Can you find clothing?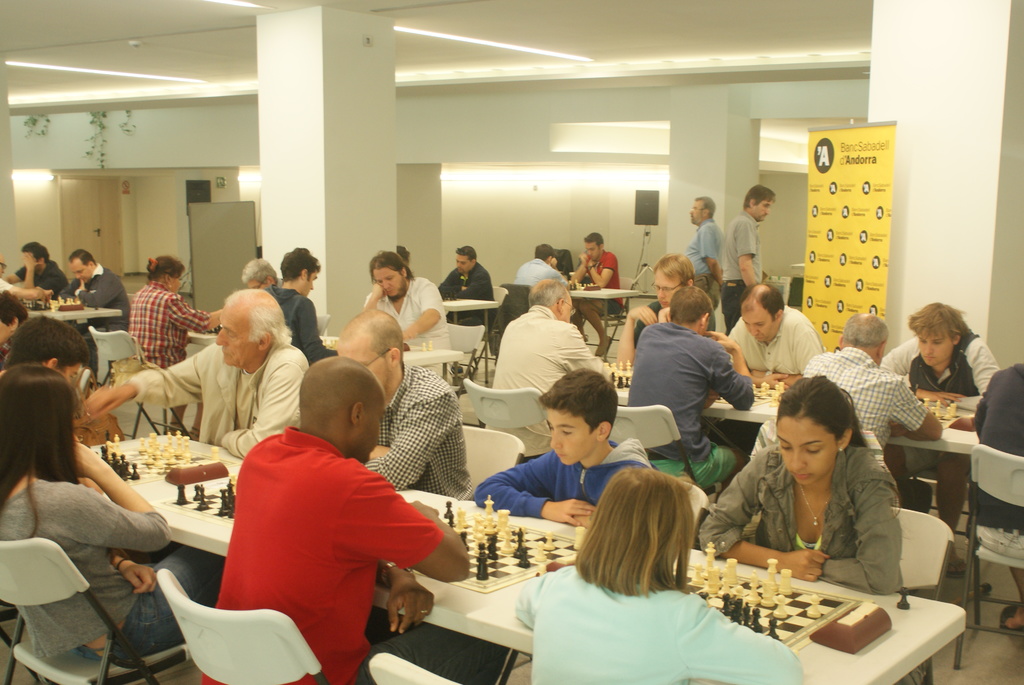
Yes, bounding box: region(63, 262, 130, 333).
